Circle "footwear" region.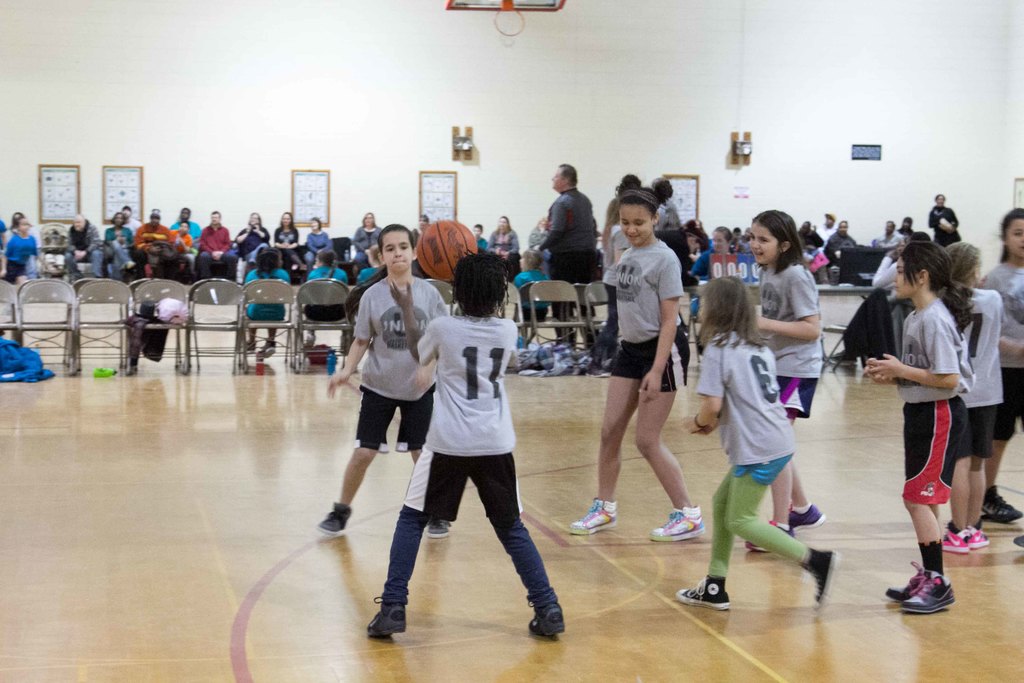
Region: l=799, t=548, r=840, b=607.
